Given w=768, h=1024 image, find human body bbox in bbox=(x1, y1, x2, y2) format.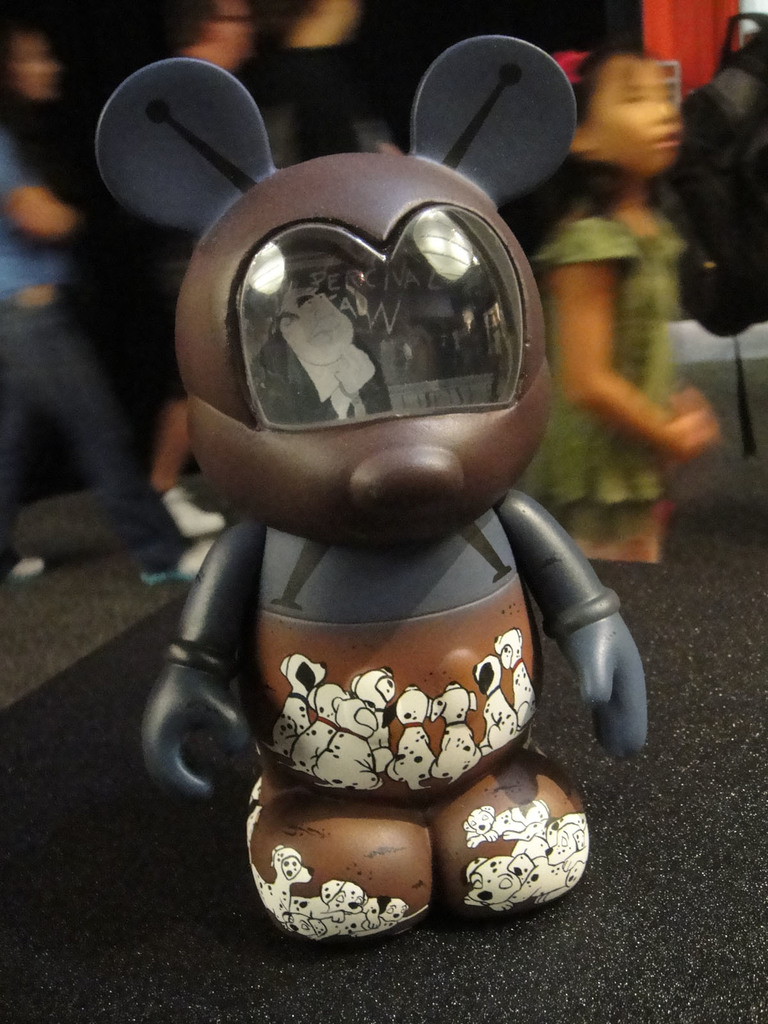
bbox=(8, 17, 214, 584).
